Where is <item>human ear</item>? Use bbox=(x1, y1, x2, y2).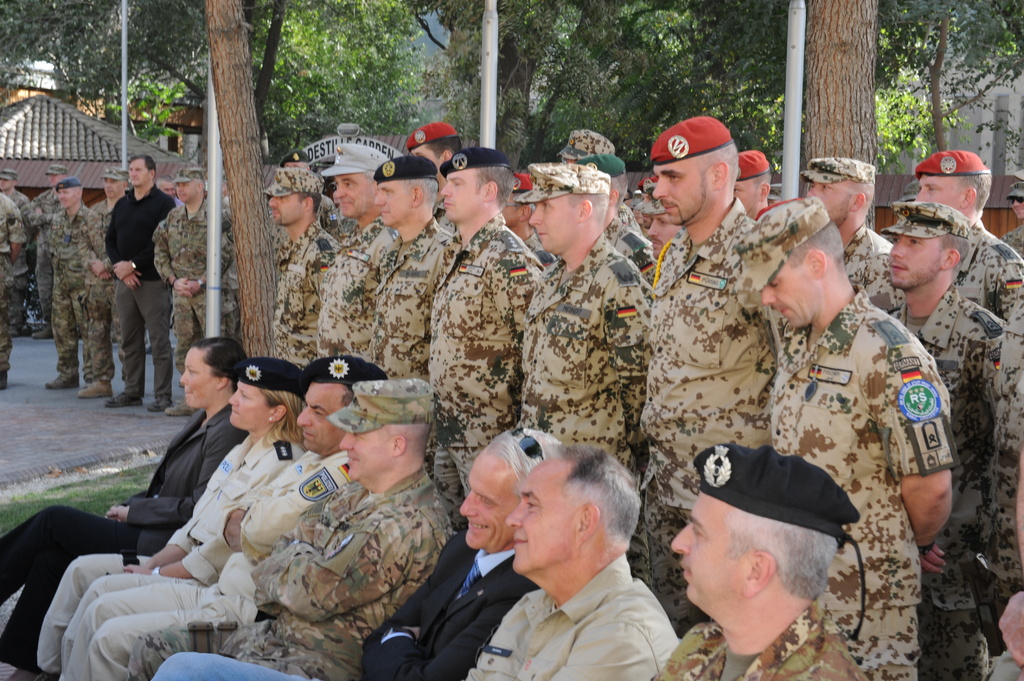
bbox=(76, 188, 81, 198).
